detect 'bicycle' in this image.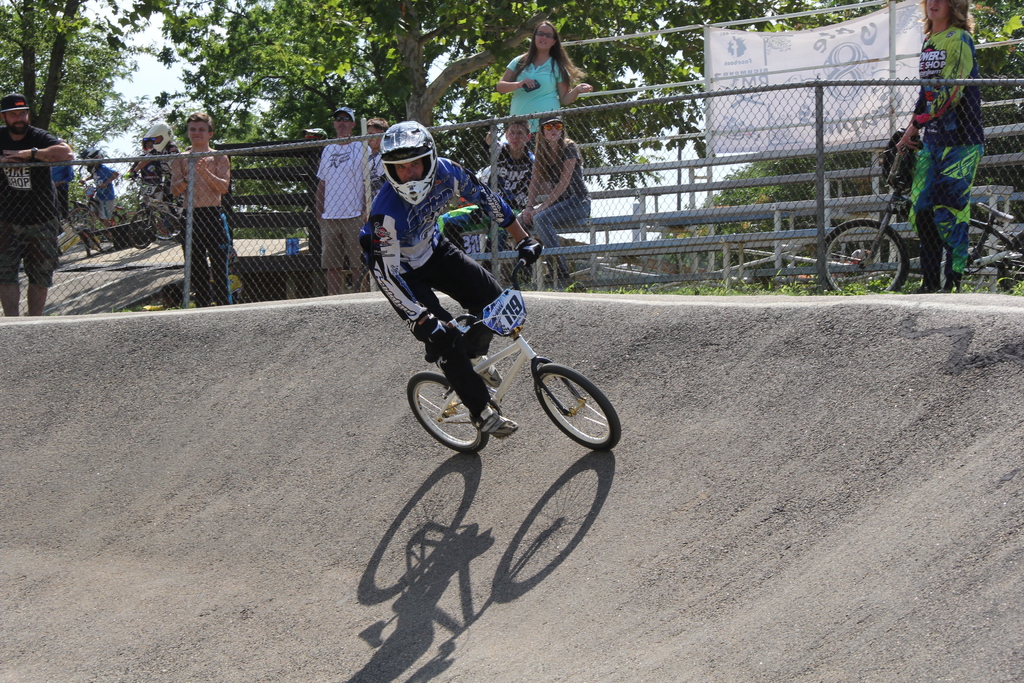
Detection: x1=372 y1=272 x2=599 y2=595.
